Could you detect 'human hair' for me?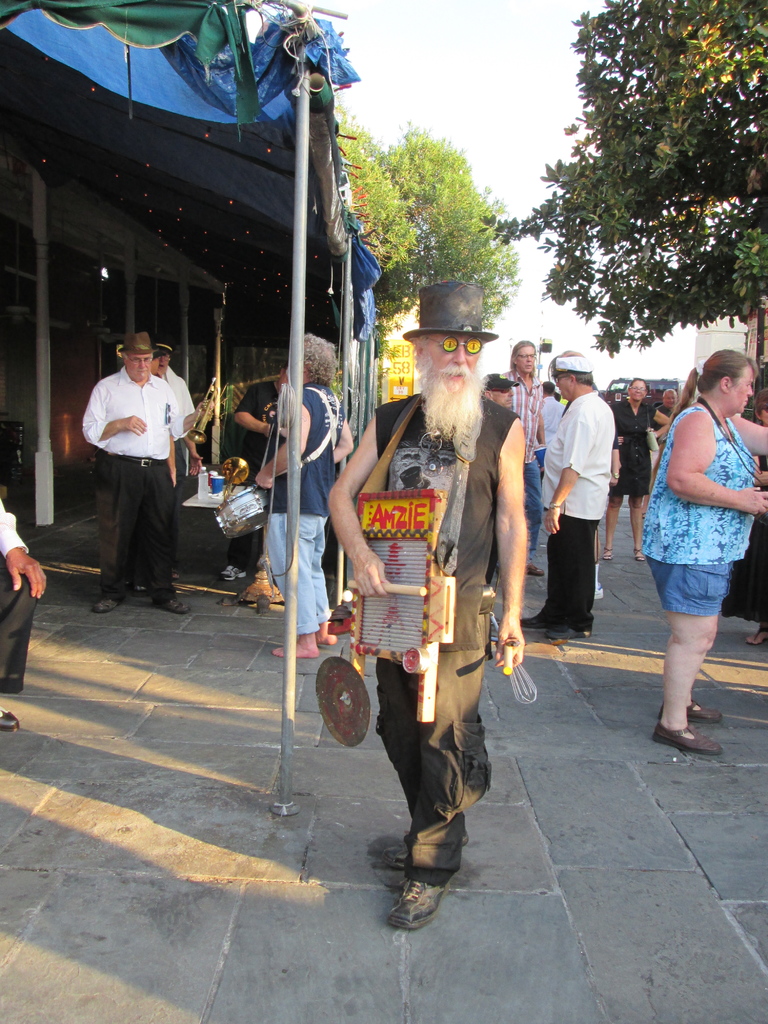
Detection result: {"x1": 544, "y1": 350, "x2": 585, "y2": 385}.
